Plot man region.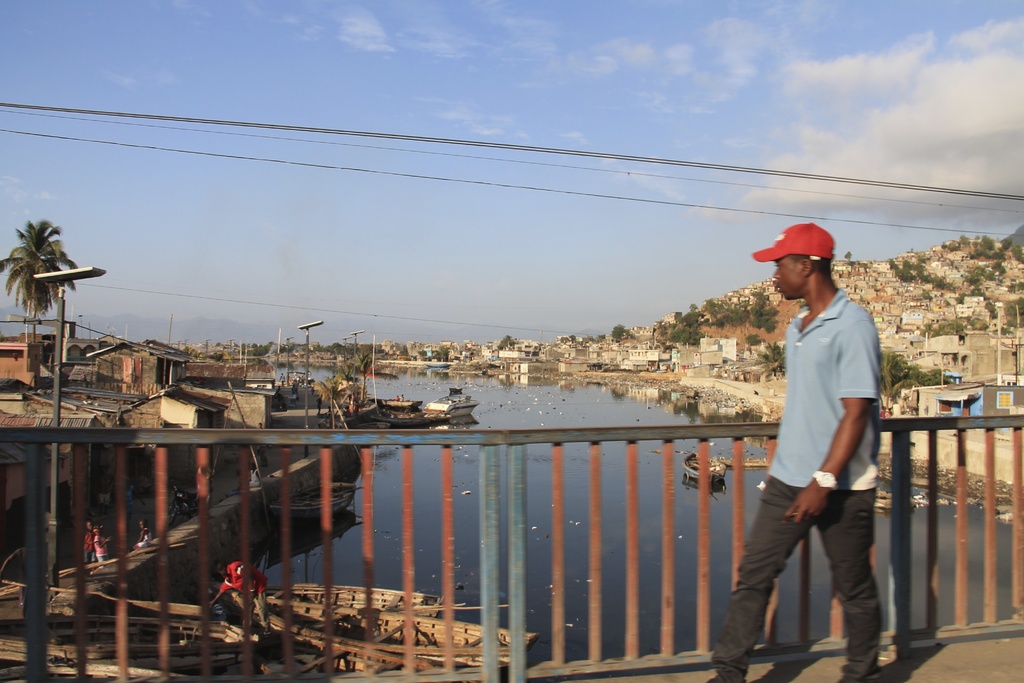
Plotted at crop(395, 395, 400, 401).
